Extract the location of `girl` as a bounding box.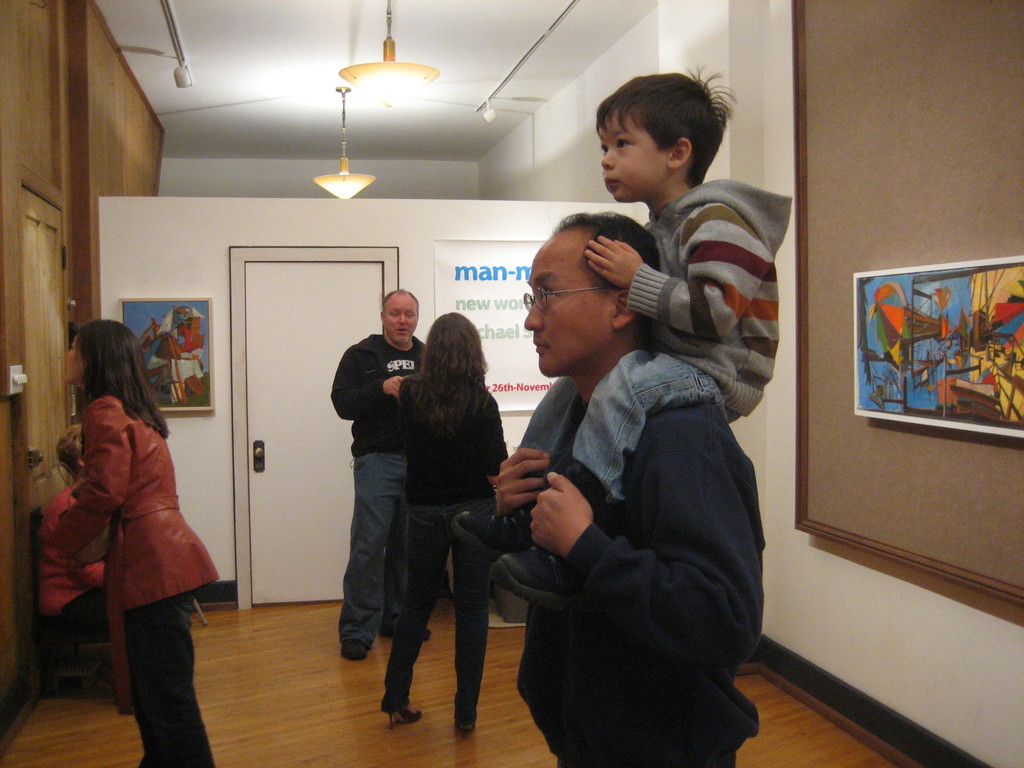
bbox(47, 324, 223, 766).
